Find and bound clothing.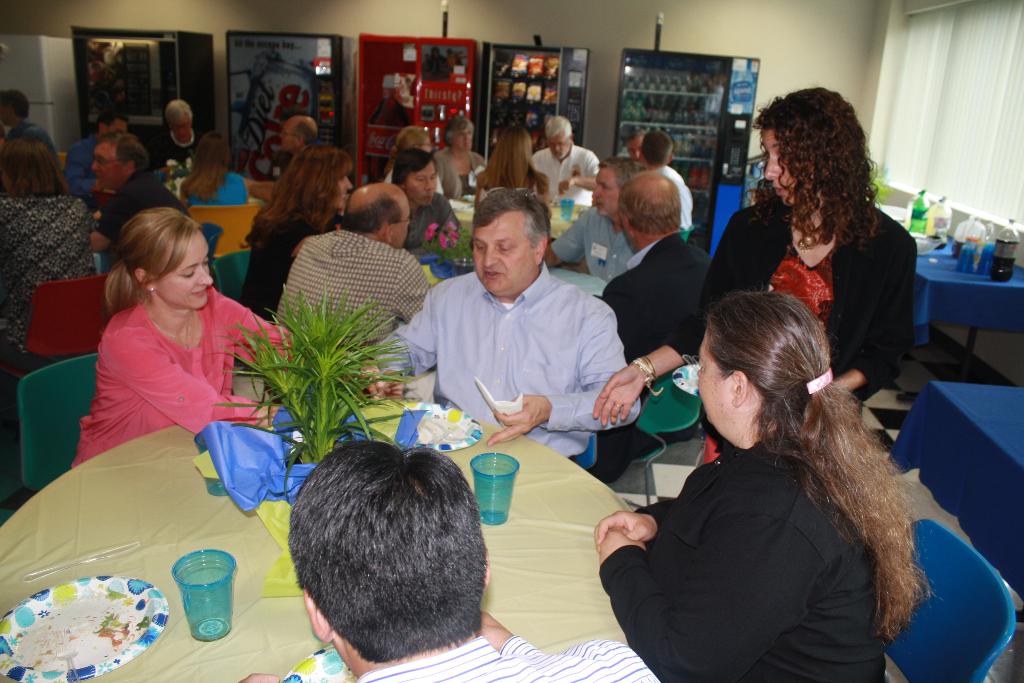
Bound: bbox=(526, 142, 600, 204).
